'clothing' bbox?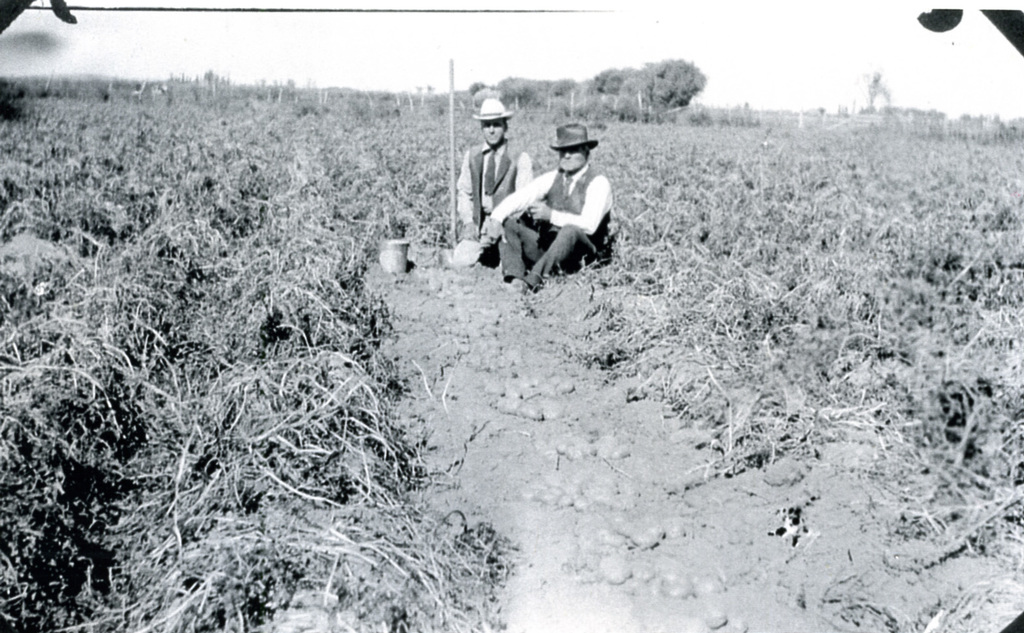
[453,137,532,272]
